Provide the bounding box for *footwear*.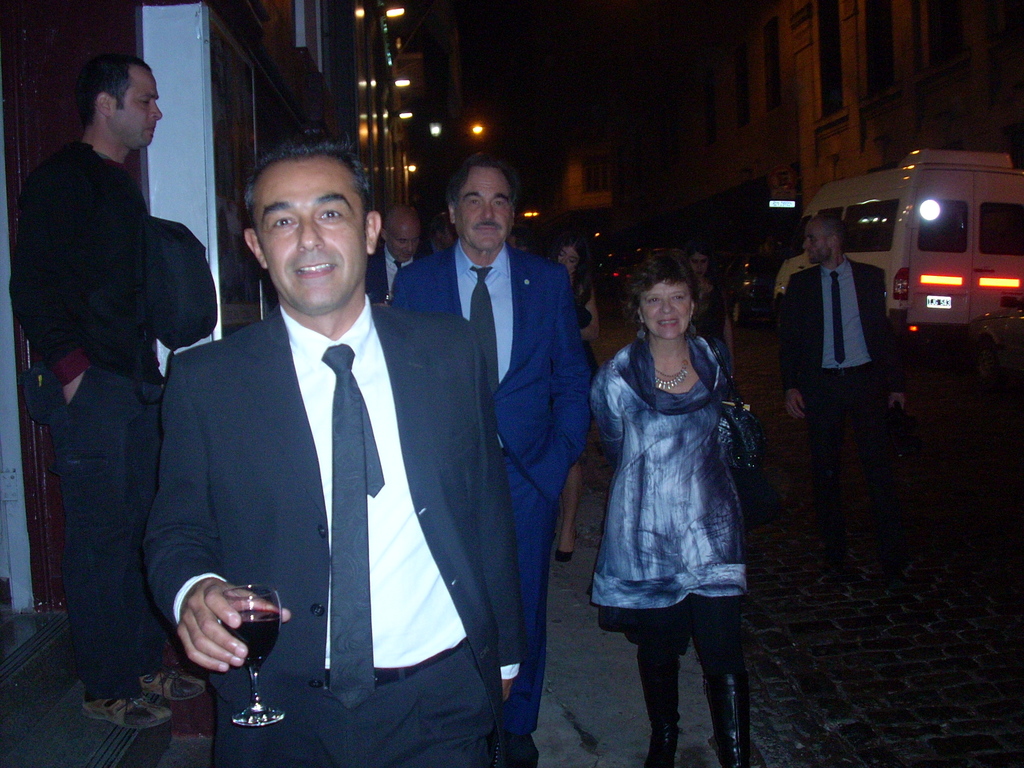
x1=553, y1=544, x2=578, y2=564.
